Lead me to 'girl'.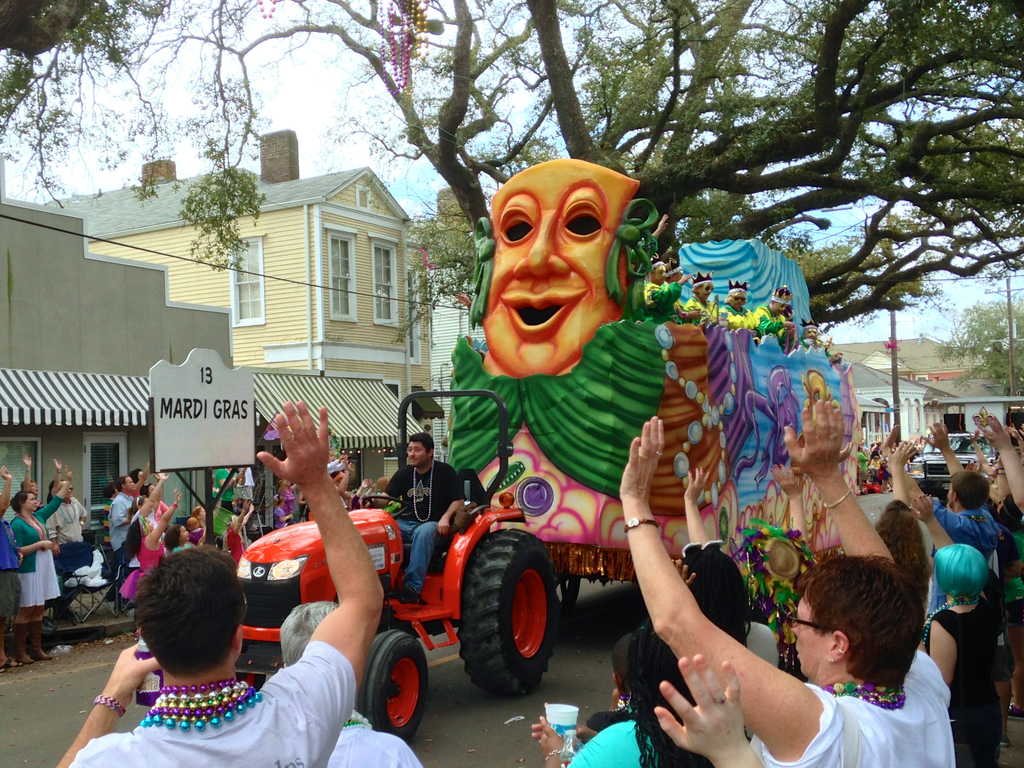
Lead to 909,551,1007,767.
